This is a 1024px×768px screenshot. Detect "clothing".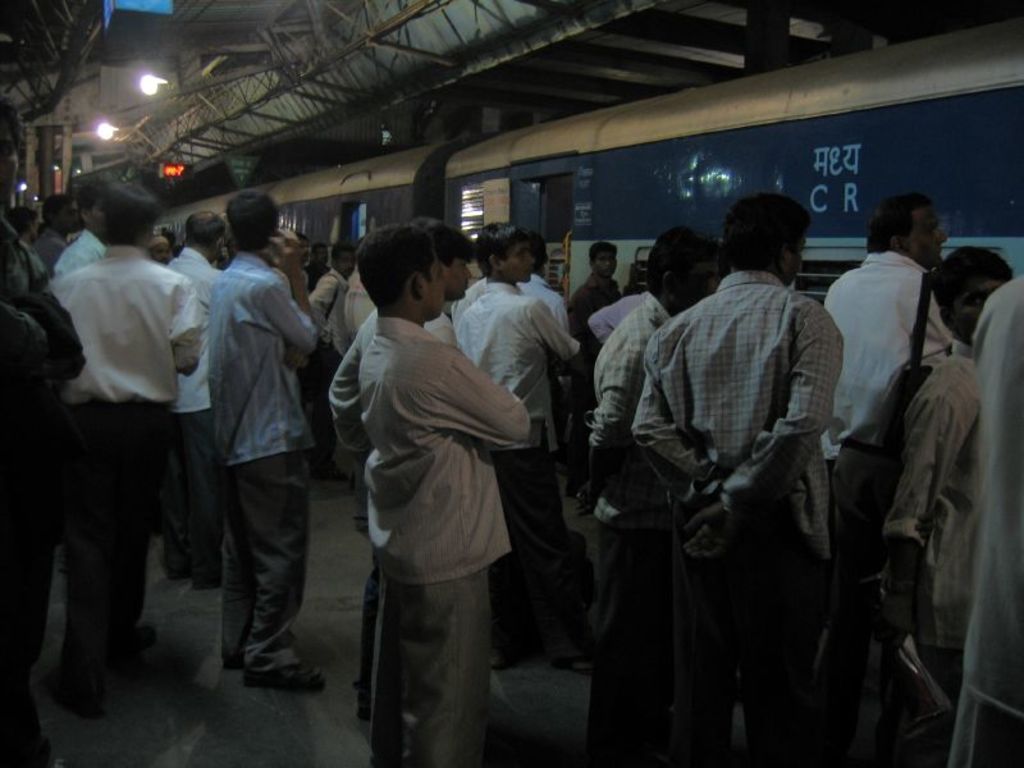
(454,279,572,594).
